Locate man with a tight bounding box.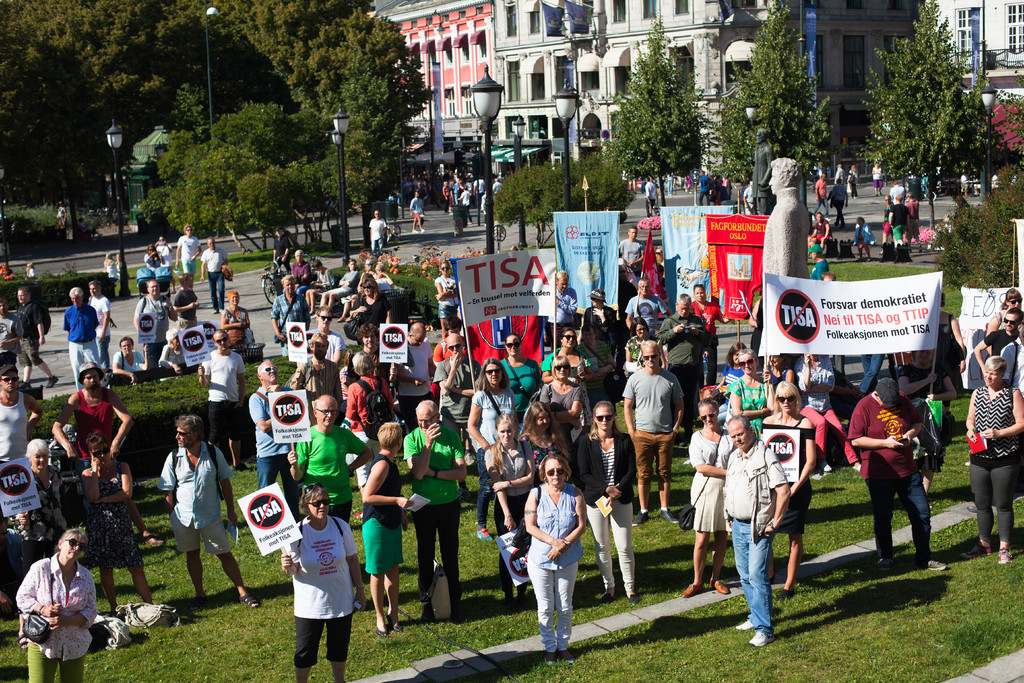
[left=386, top=323, right=432, bottom=413].
